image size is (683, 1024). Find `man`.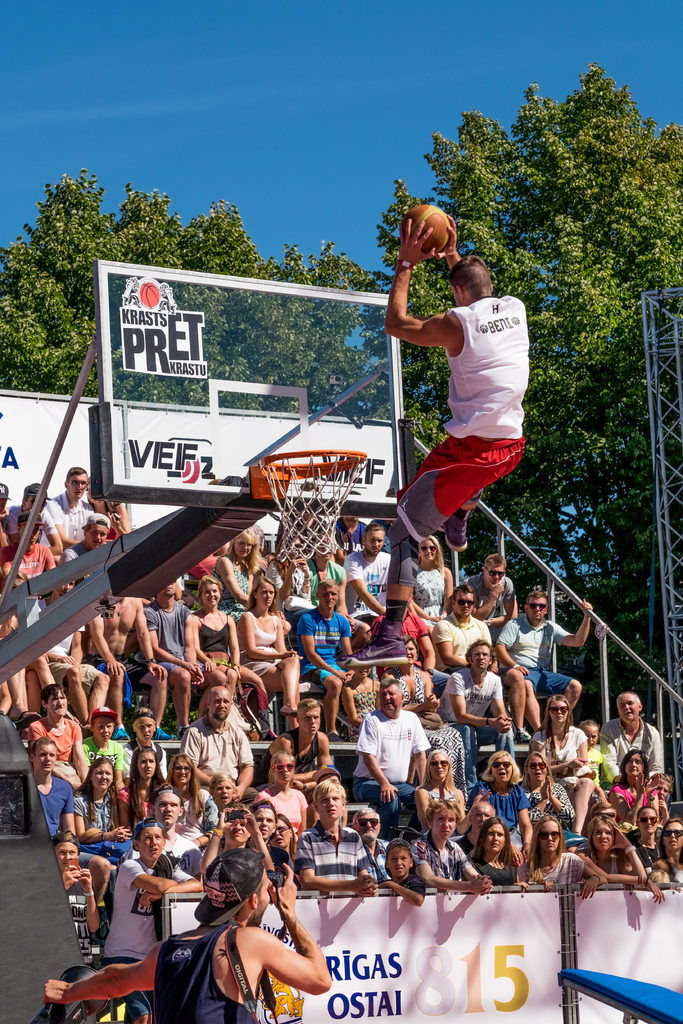
Rect(495, 591, 591, 732).
